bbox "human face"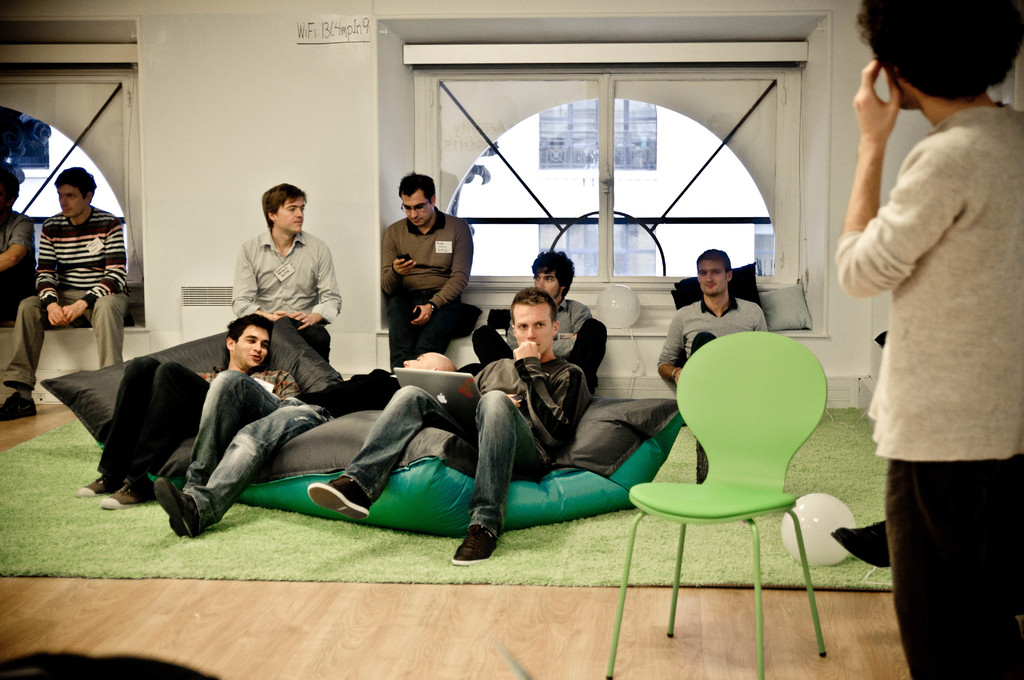
(513, 304, 552, 355)
